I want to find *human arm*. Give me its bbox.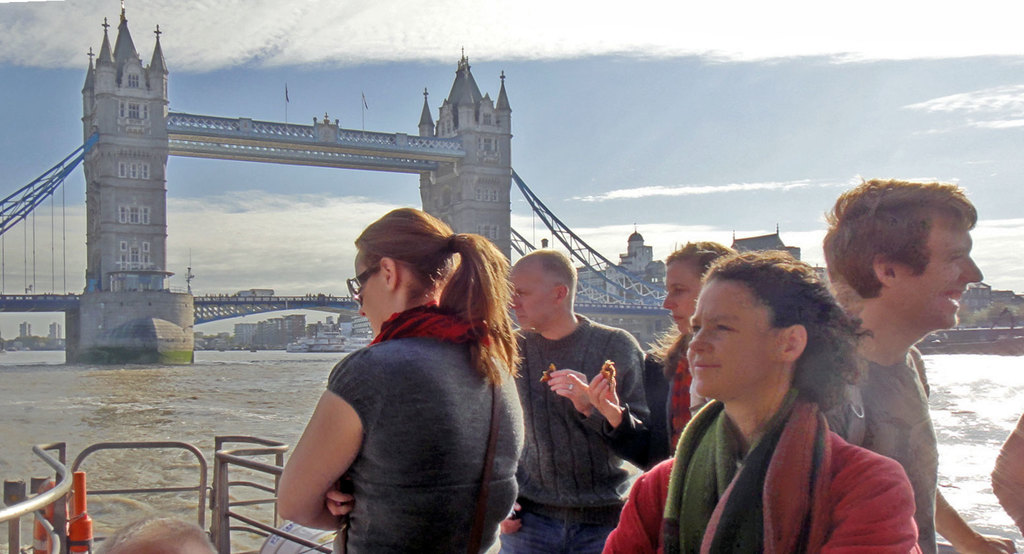
827 446 922 553.
